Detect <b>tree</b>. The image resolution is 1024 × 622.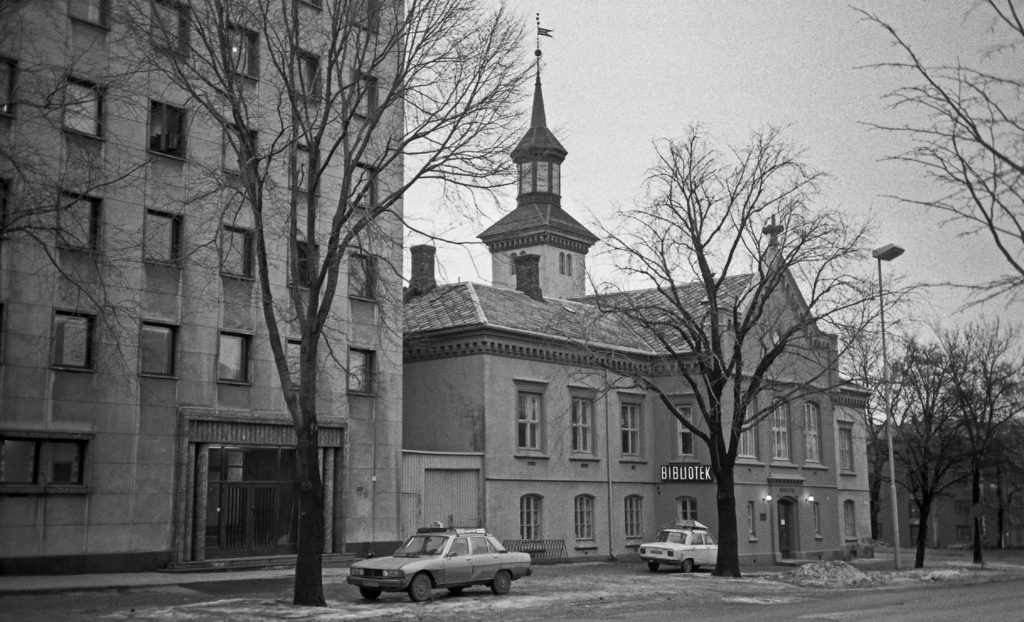
pyautogui.locateOnScreen(840, 232, 1023, 581).
